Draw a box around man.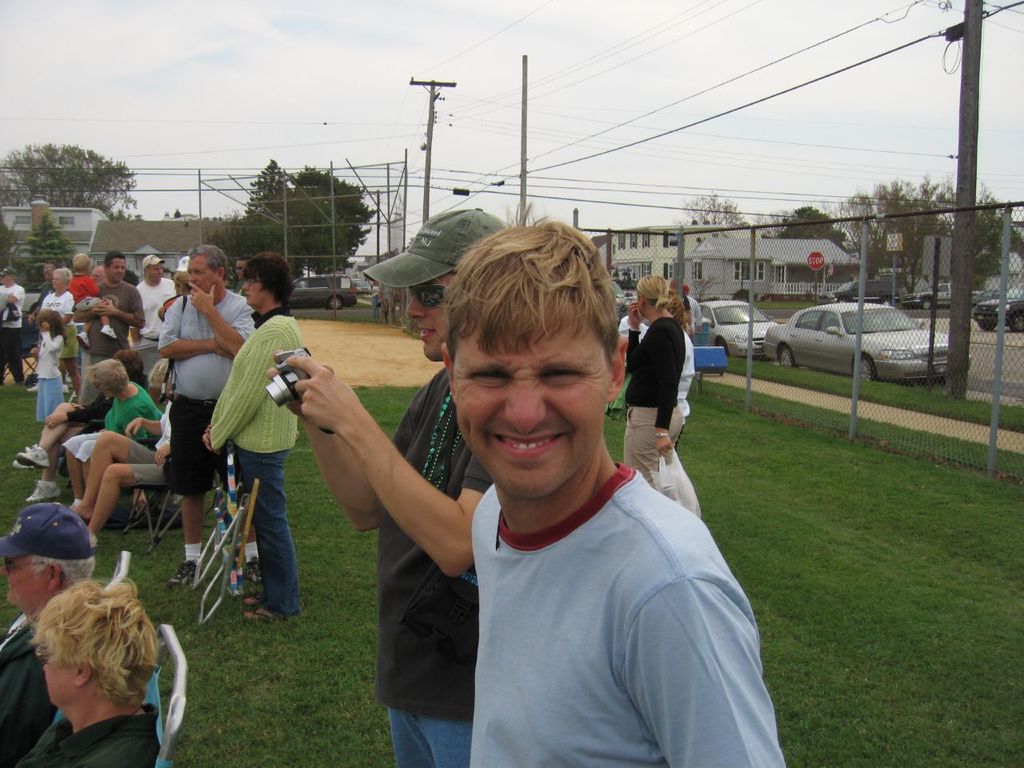
[left=10, top=348, right=147, bottom=497].
